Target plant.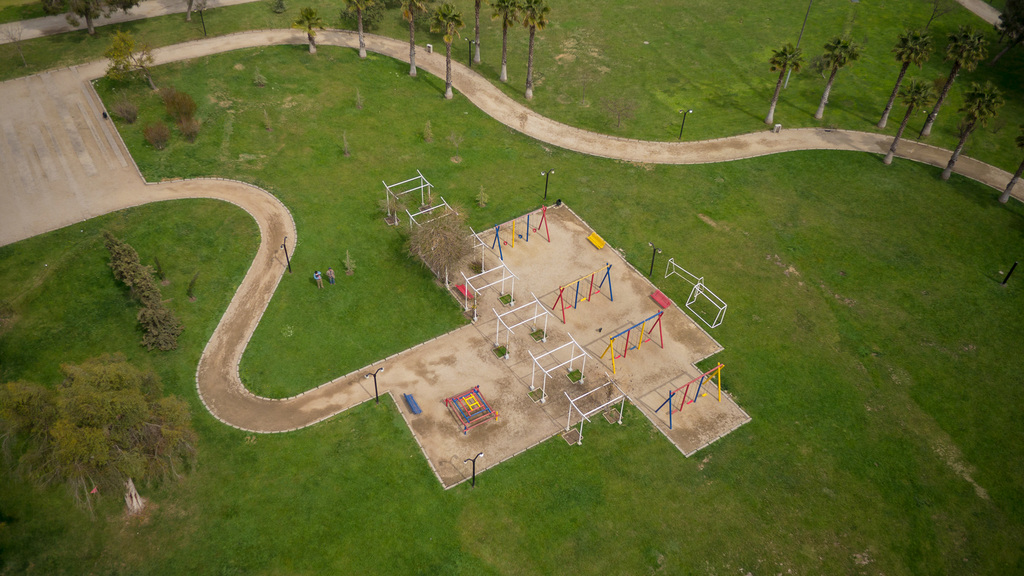
Target region: [x1=164, y1=86, x2=195, y2=122].
